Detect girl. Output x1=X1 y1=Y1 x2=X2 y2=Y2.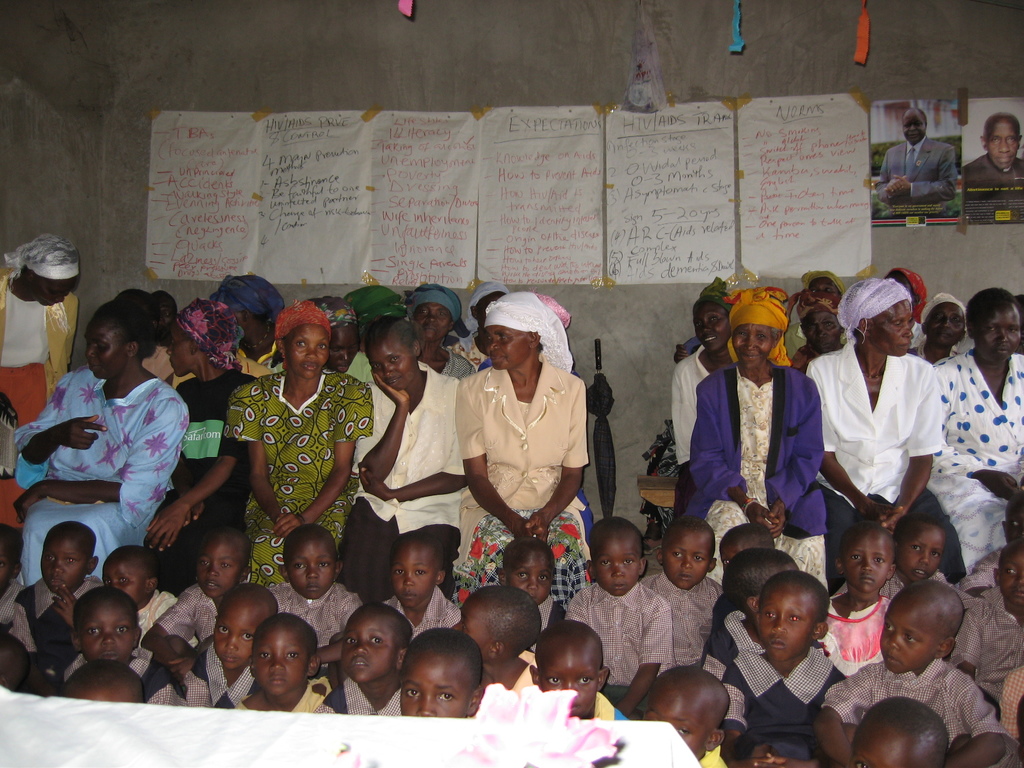
x1=819 y1=520 x2=895 y2=677.
